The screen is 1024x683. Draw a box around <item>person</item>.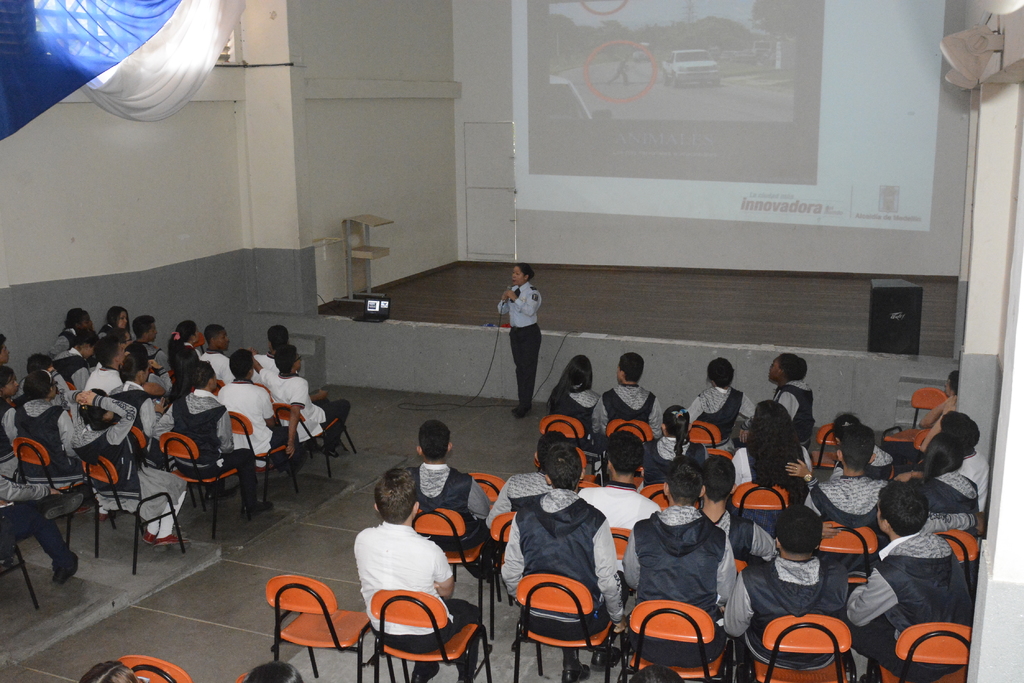
bbox=[738, 396, 796, 494].
